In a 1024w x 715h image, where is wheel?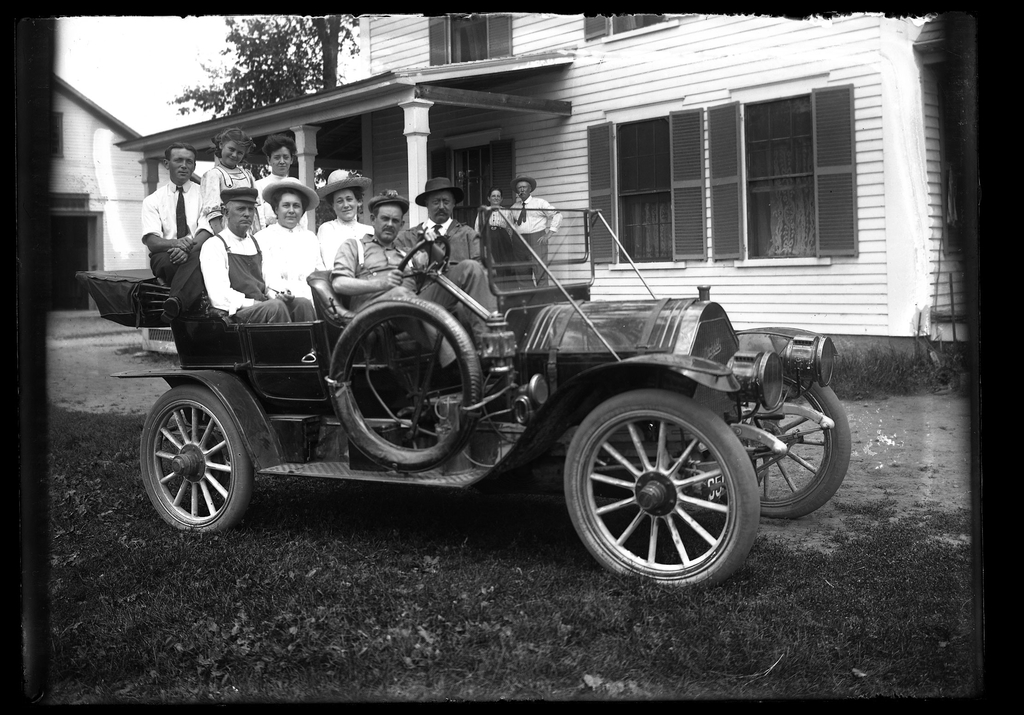
detection(136, 386, 261, 539).
